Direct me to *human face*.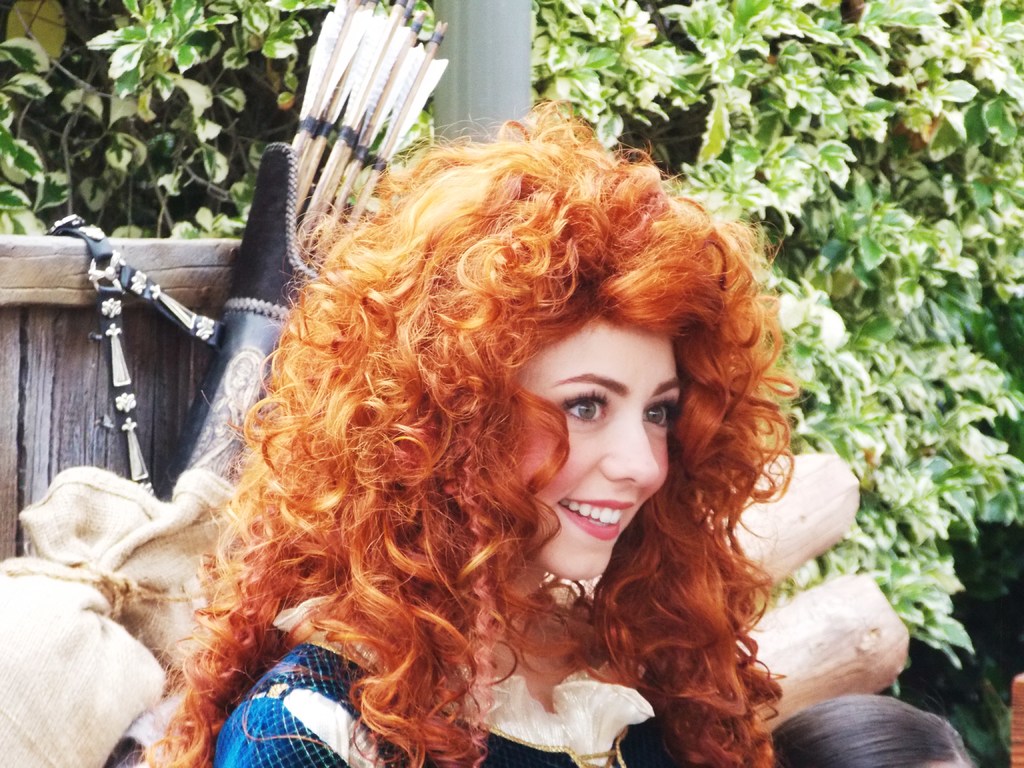
Direction: Rect(504, 315, 684, 578).
